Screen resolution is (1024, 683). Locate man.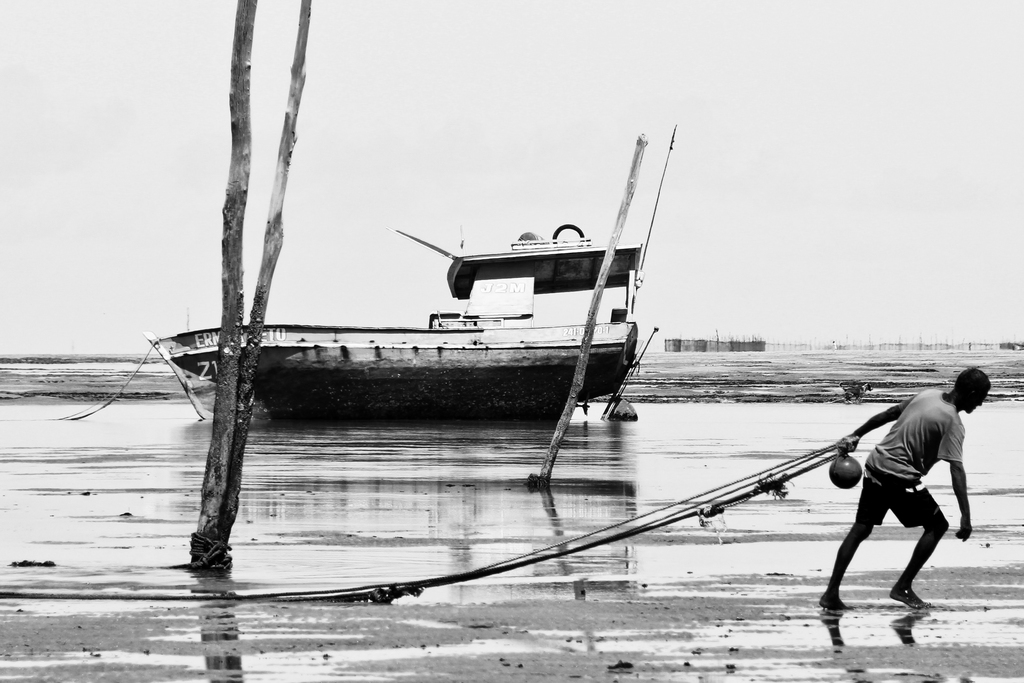
825 366 987 631.
